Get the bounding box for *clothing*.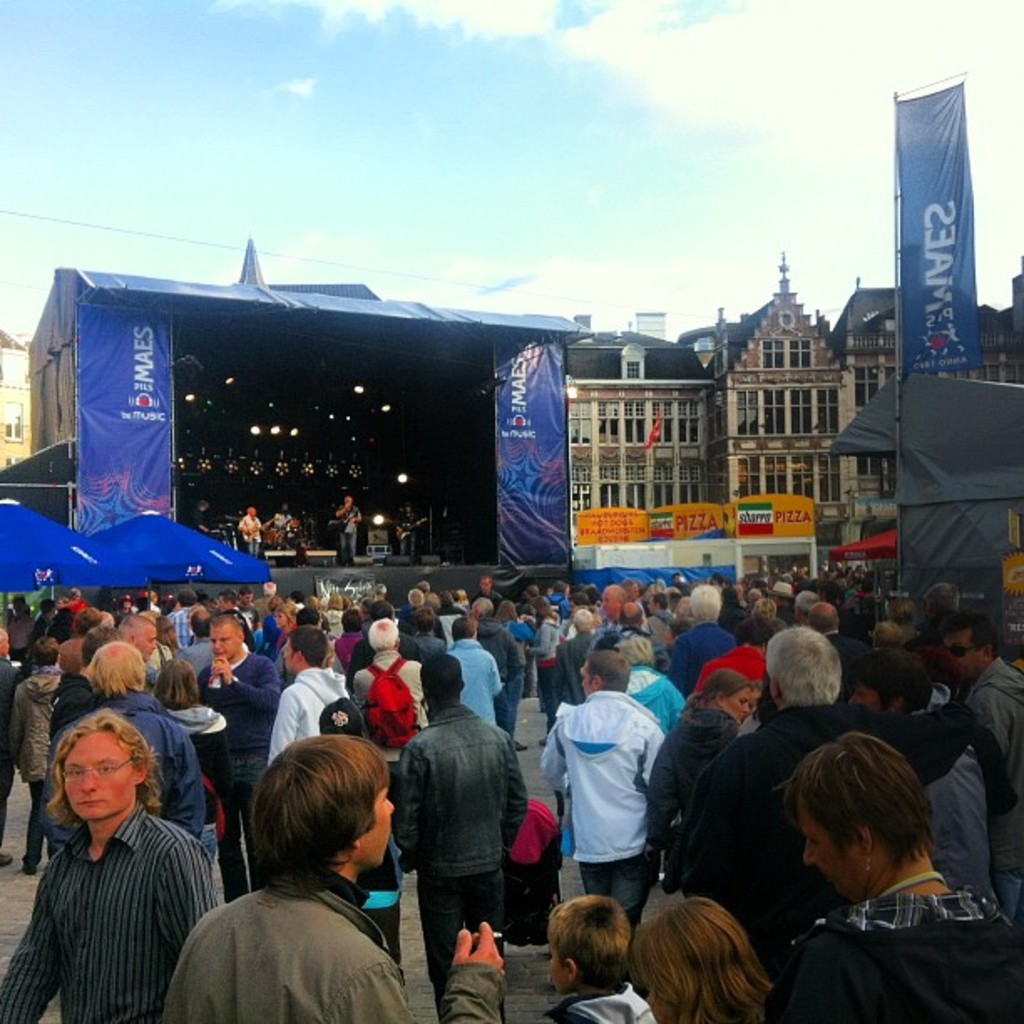
l=192, t=509, r=204, b=535.
